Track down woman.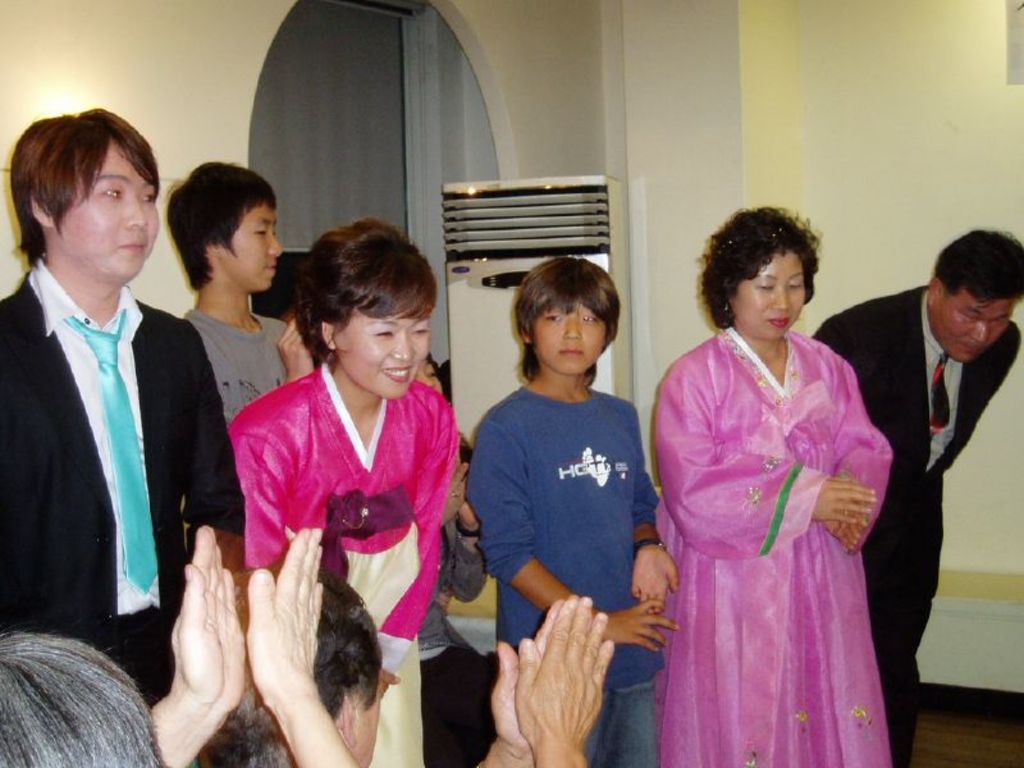
Tracked to locate(232, 220, 457, 767).
